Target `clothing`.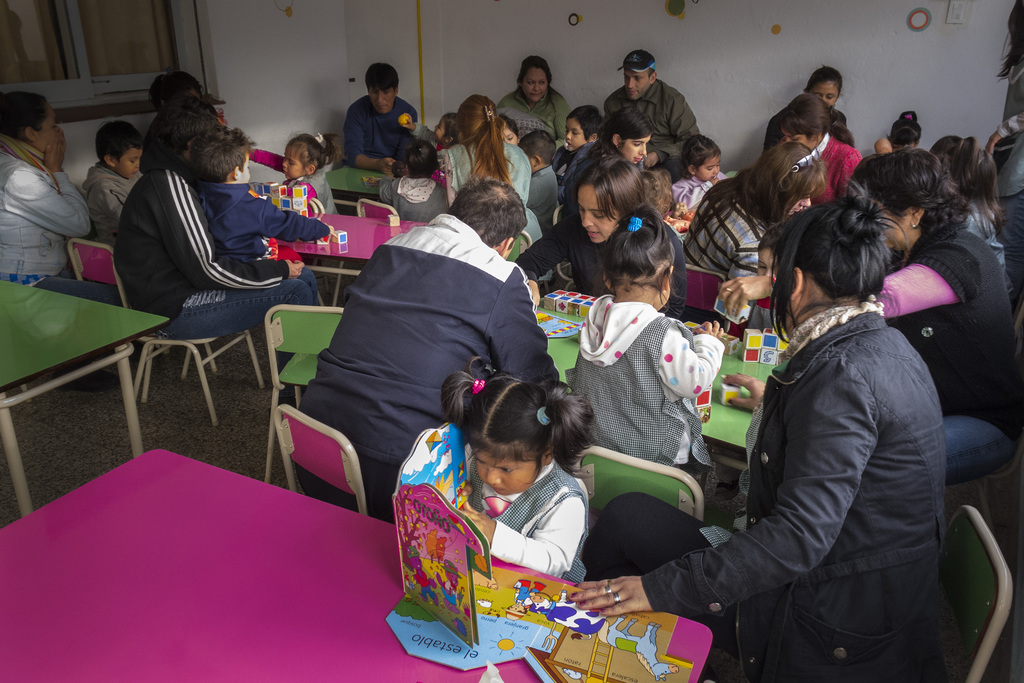
Target region: 115/139/318/404.
